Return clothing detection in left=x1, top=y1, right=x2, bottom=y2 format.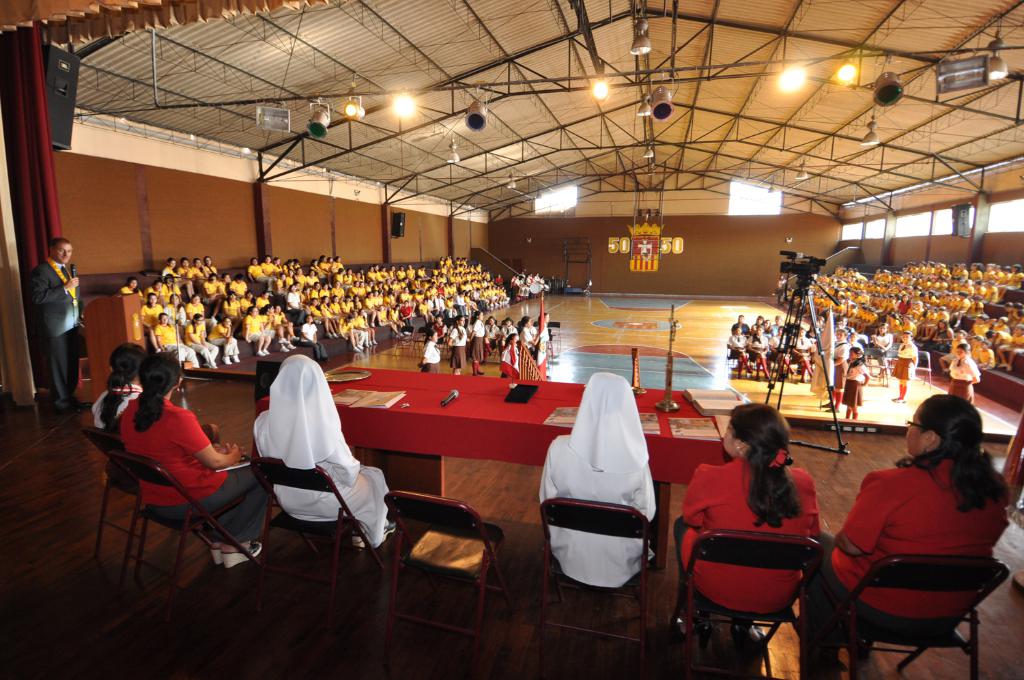
left=890, top=339, right=919, bottom=380.
